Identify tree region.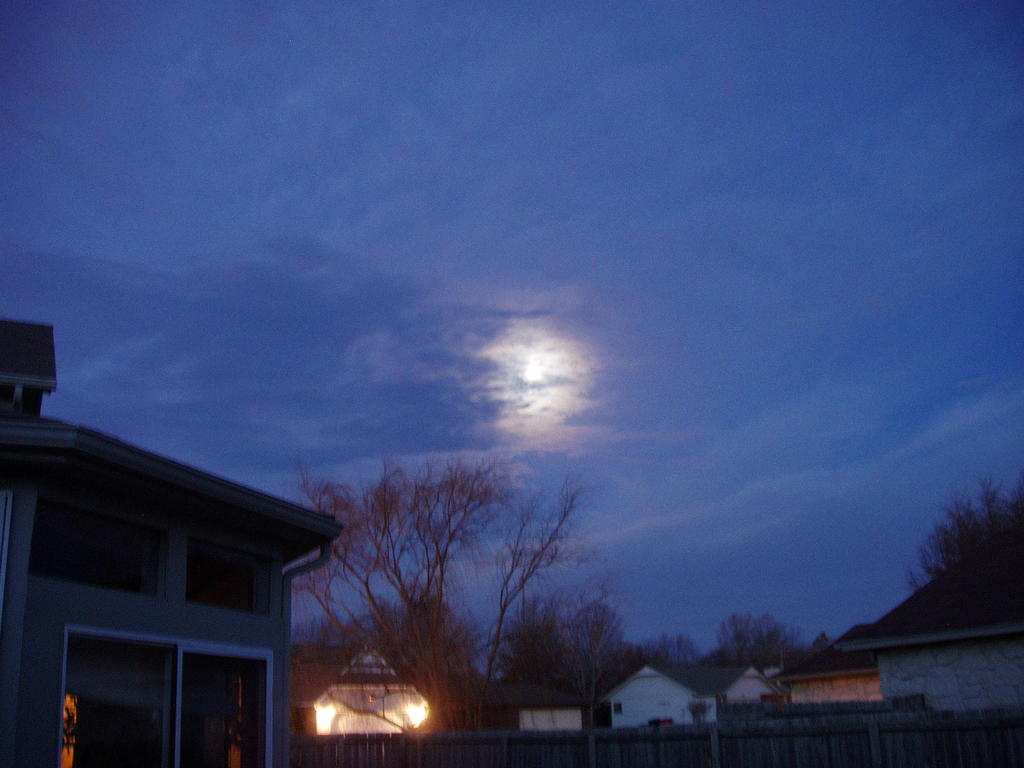
Region: (900, 477, 1023, 595).
